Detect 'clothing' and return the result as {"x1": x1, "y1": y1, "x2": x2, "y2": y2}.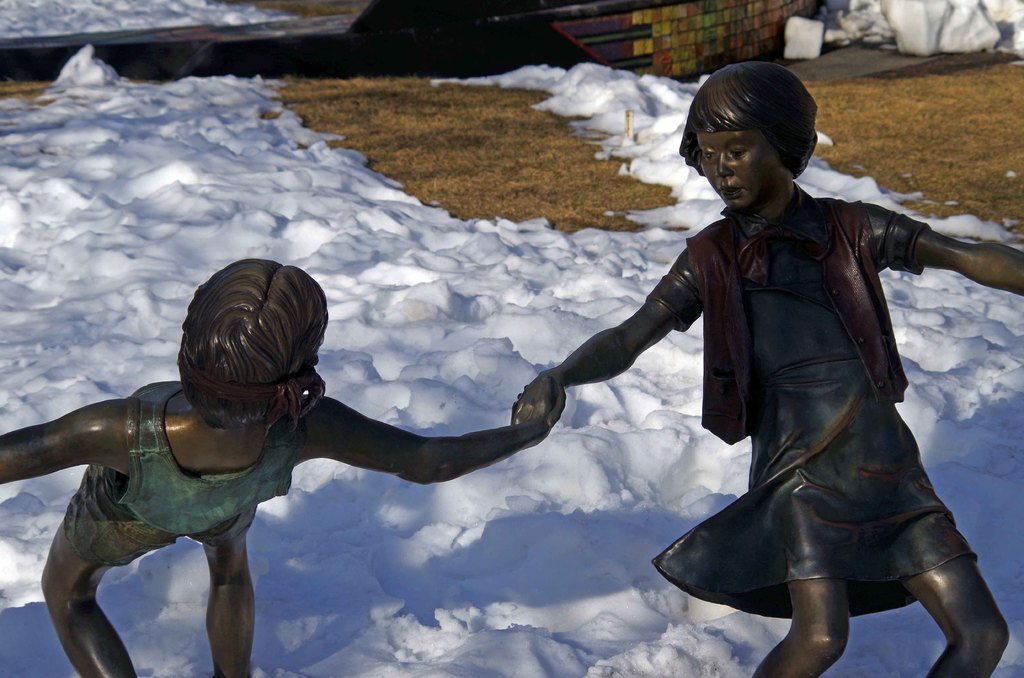
{"x1": 644, "y1": 186, "x2": 979, "y2": 618}.
